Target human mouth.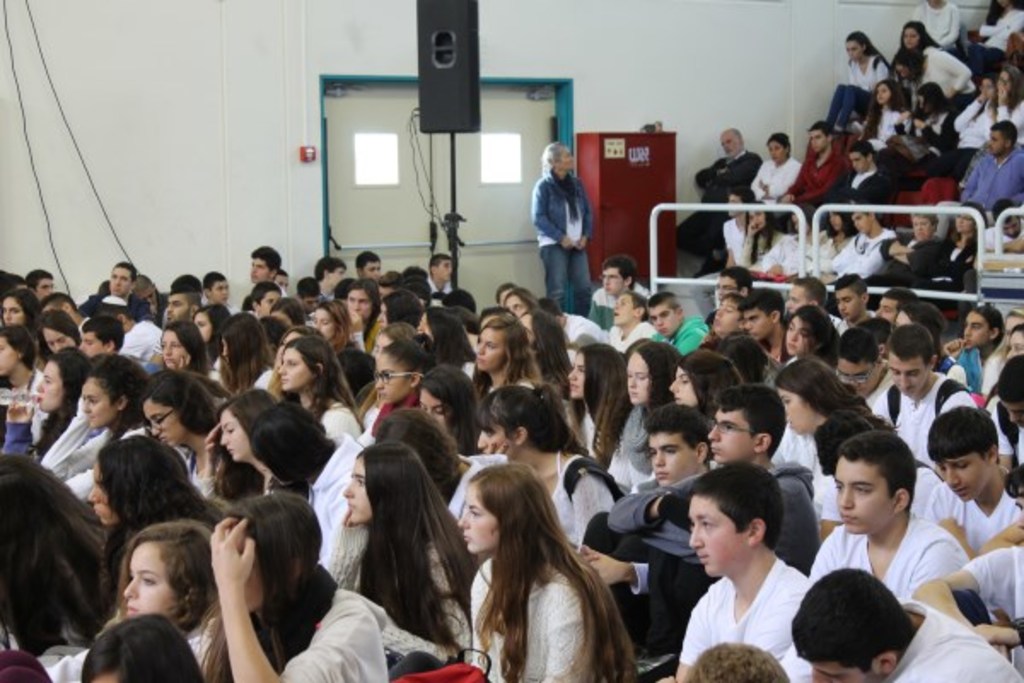
Target region: detection(717, 449, 720, 452).
